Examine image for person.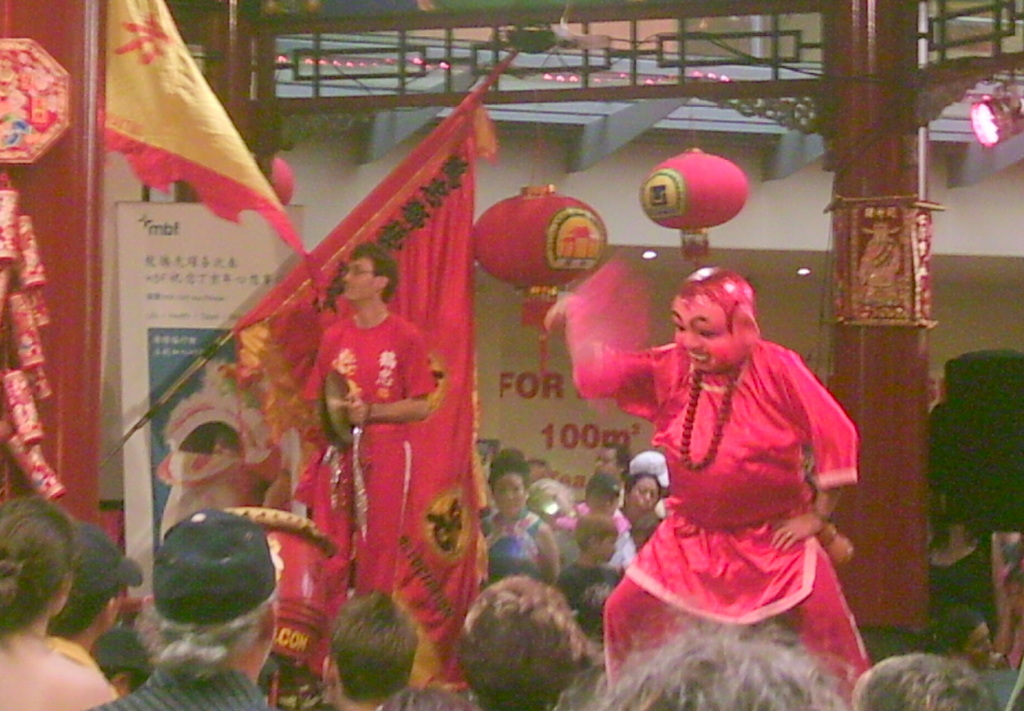
Examination result: [928, 609, 998, 675].
